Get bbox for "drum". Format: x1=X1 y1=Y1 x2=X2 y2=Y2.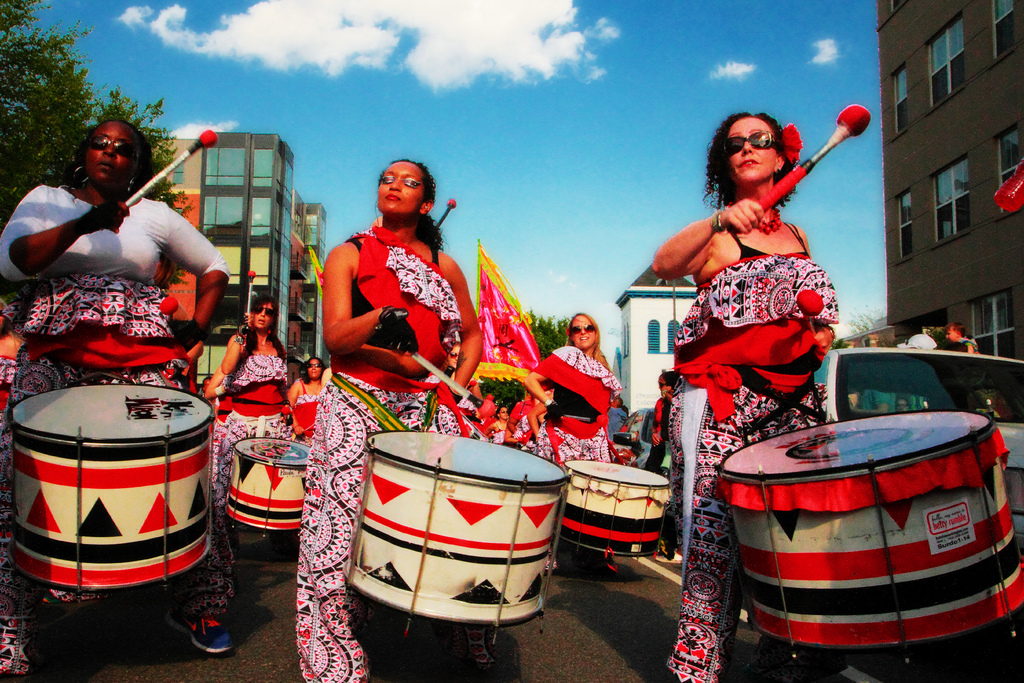
x1=714 y1=413 x2=1023 y2=661.
